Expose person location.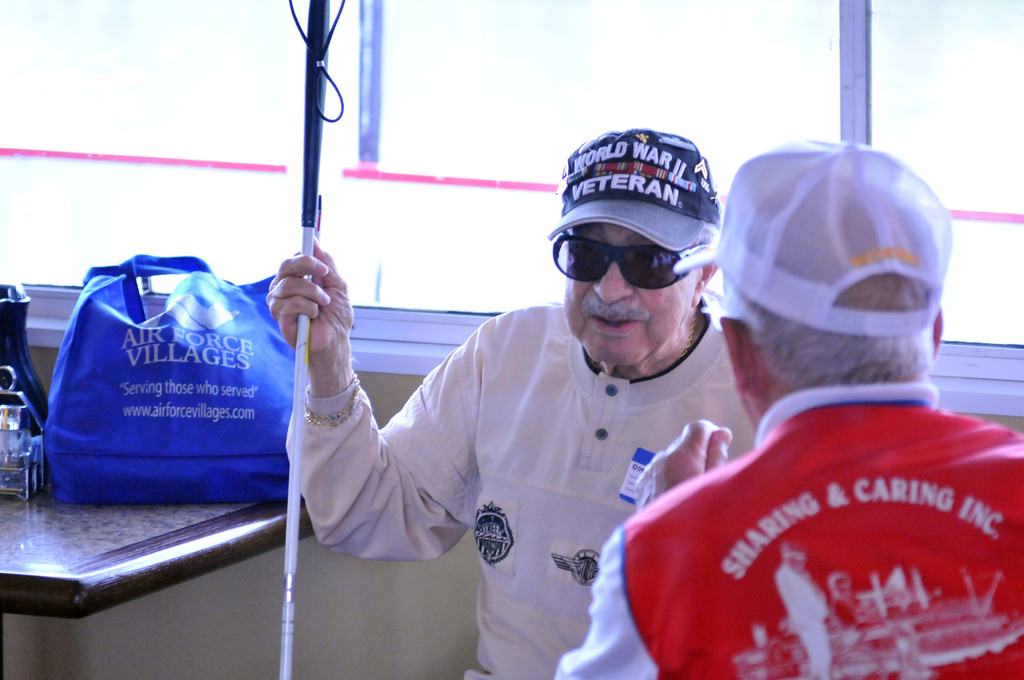
Exposed at select_region(645, 121, 1007, 670).
